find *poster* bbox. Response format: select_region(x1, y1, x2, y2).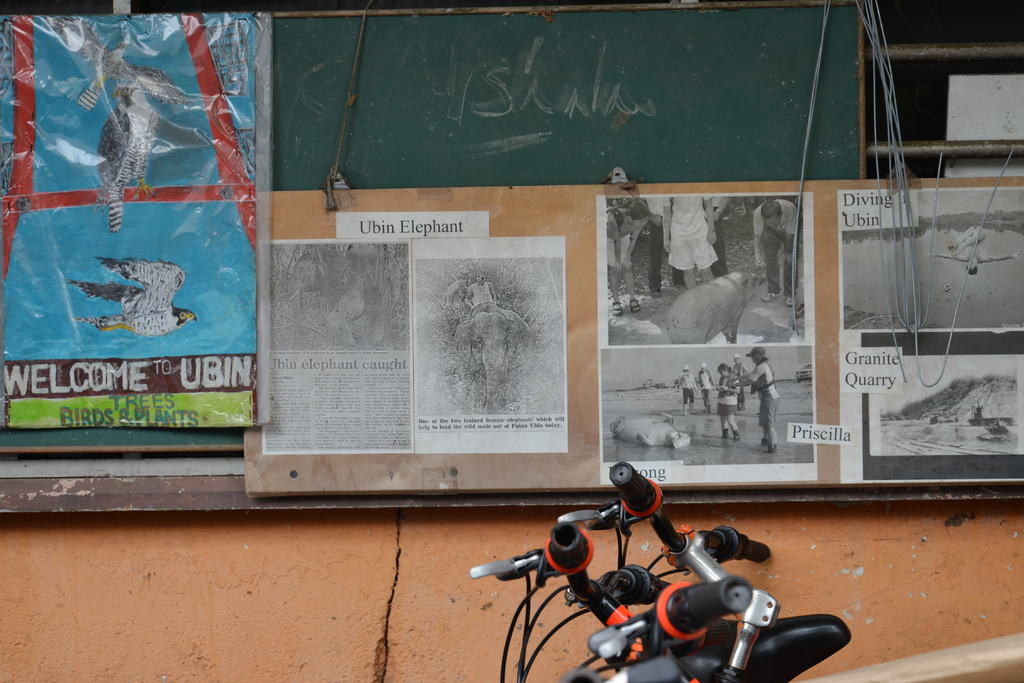
select_region(591, 188, 819, 483).
